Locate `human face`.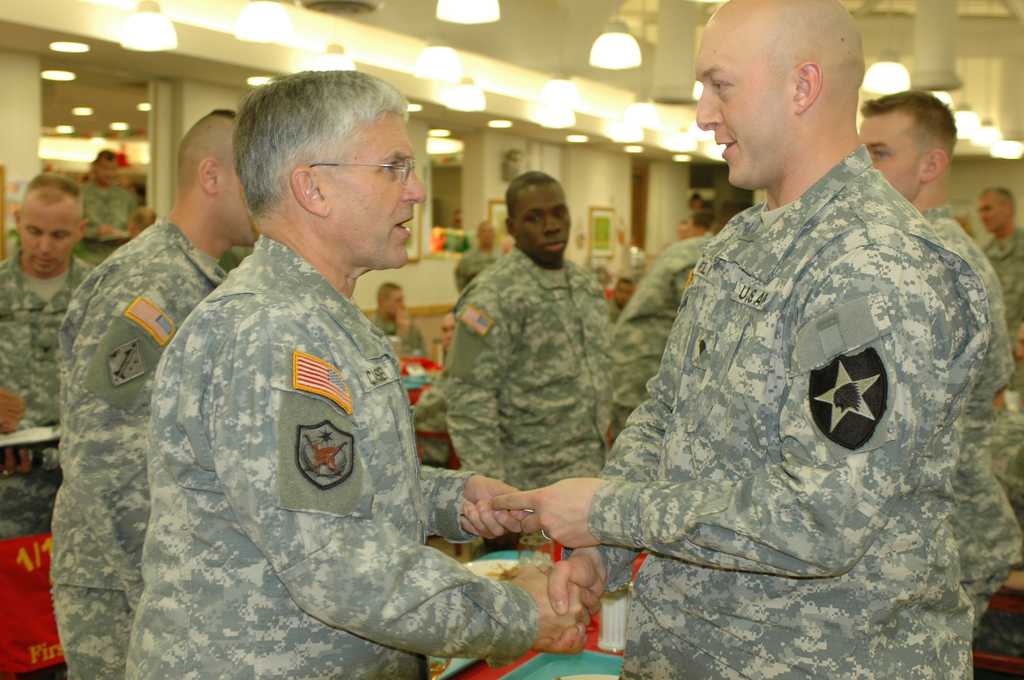
Bounding box: [x1=692, y1=2, x2=792, y2=190].
